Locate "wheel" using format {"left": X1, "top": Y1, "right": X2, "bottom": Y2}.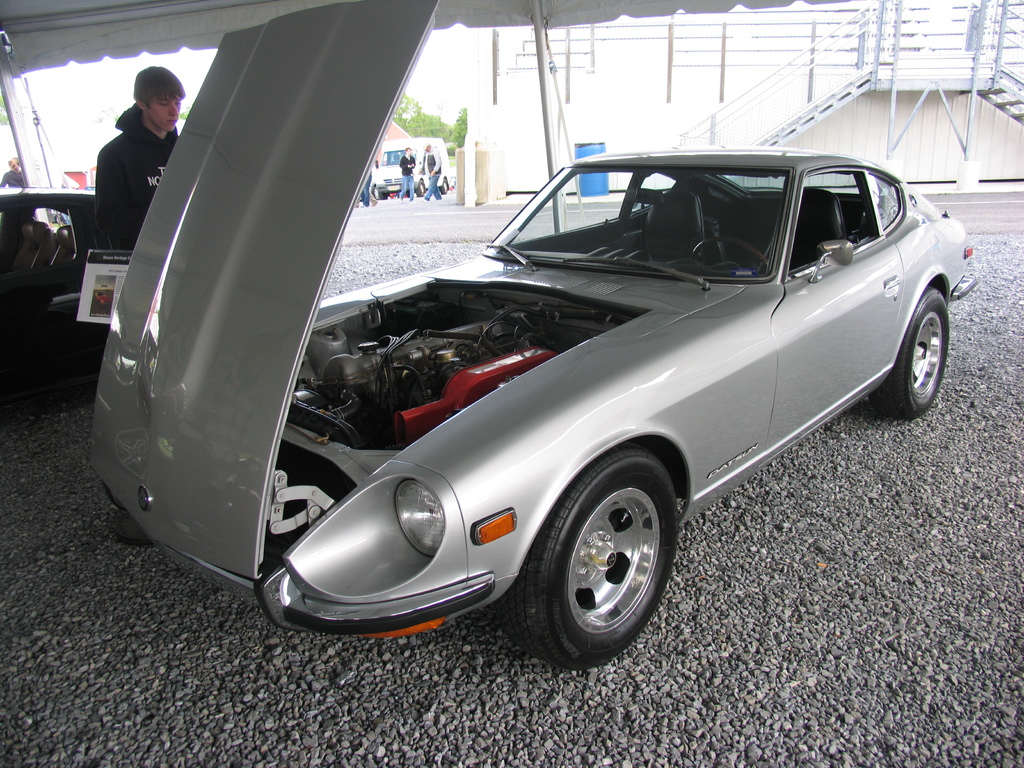
{"left": 691, "top": 236, "right": 769, "bottom": 271}.
